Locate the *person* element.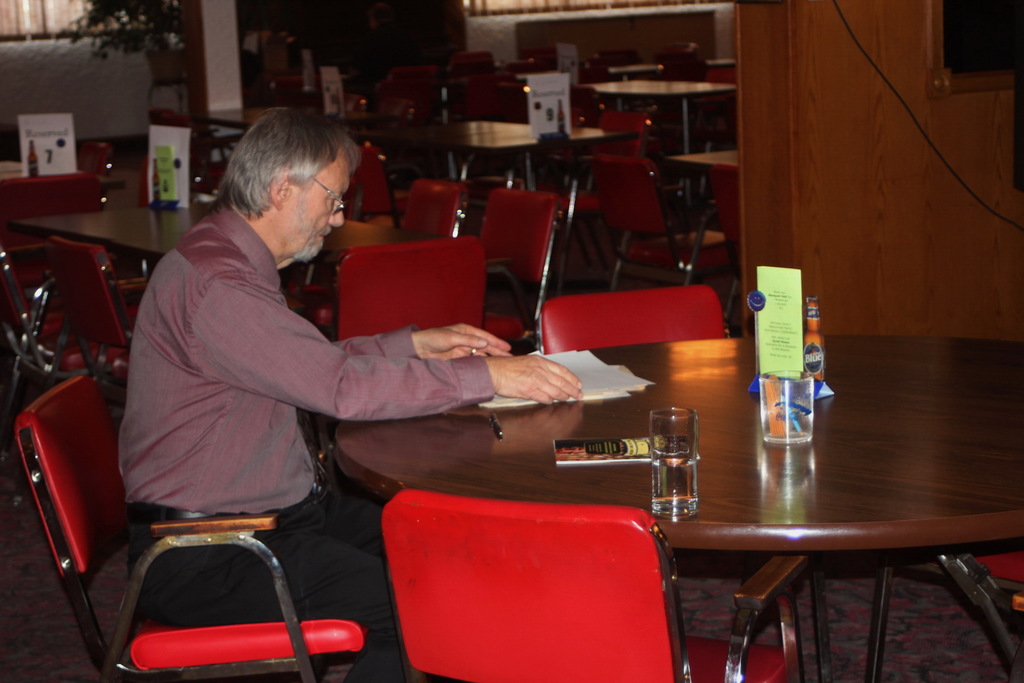
Element bbox: {"x1": 131, "y1": 118, "x2": 595, "y2": 626}.
